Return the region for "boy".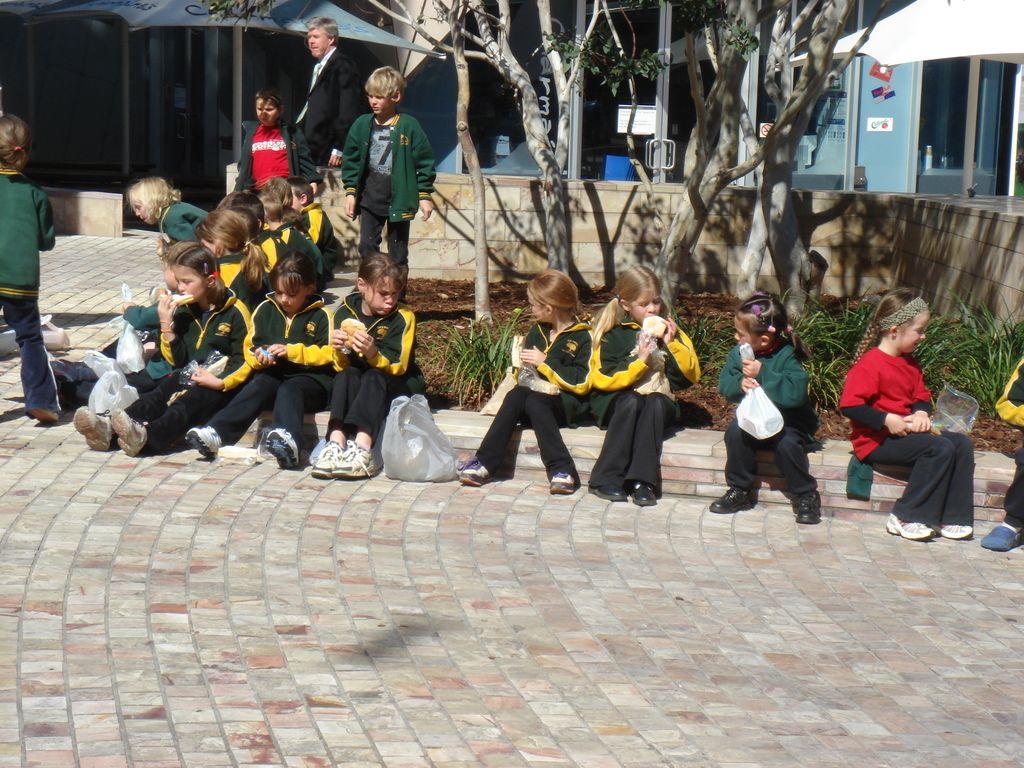
<box>234,88,320,195</box>.
